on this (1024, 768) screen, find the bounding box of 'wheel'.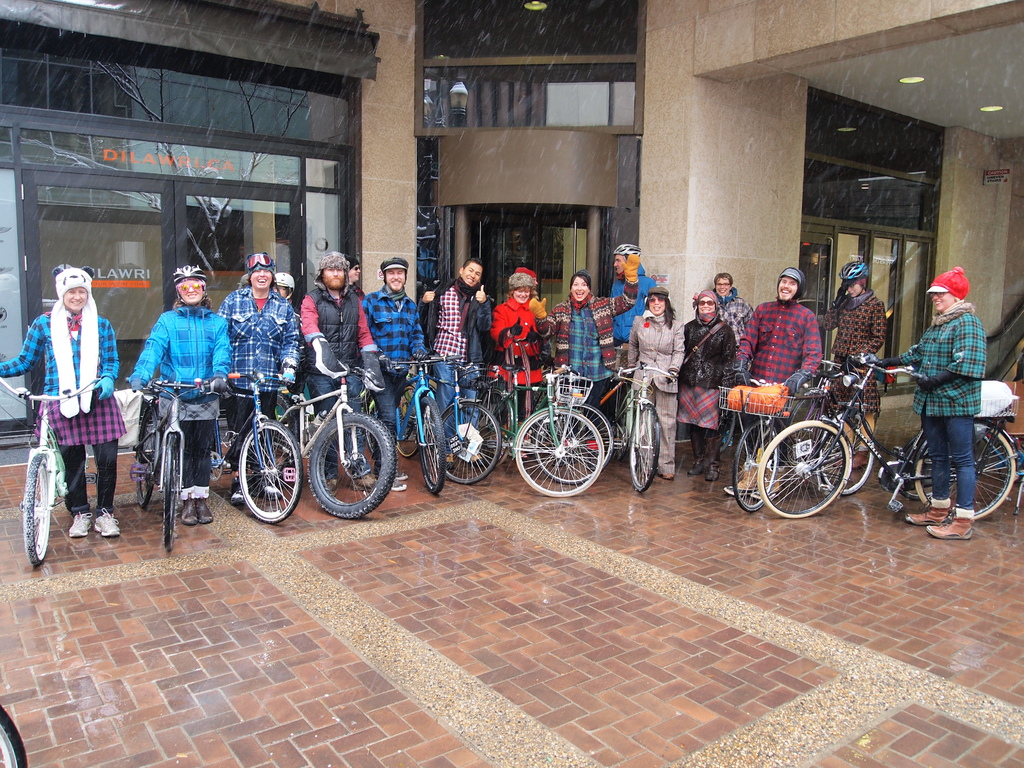
Bounding box: 398,389,422,460.
